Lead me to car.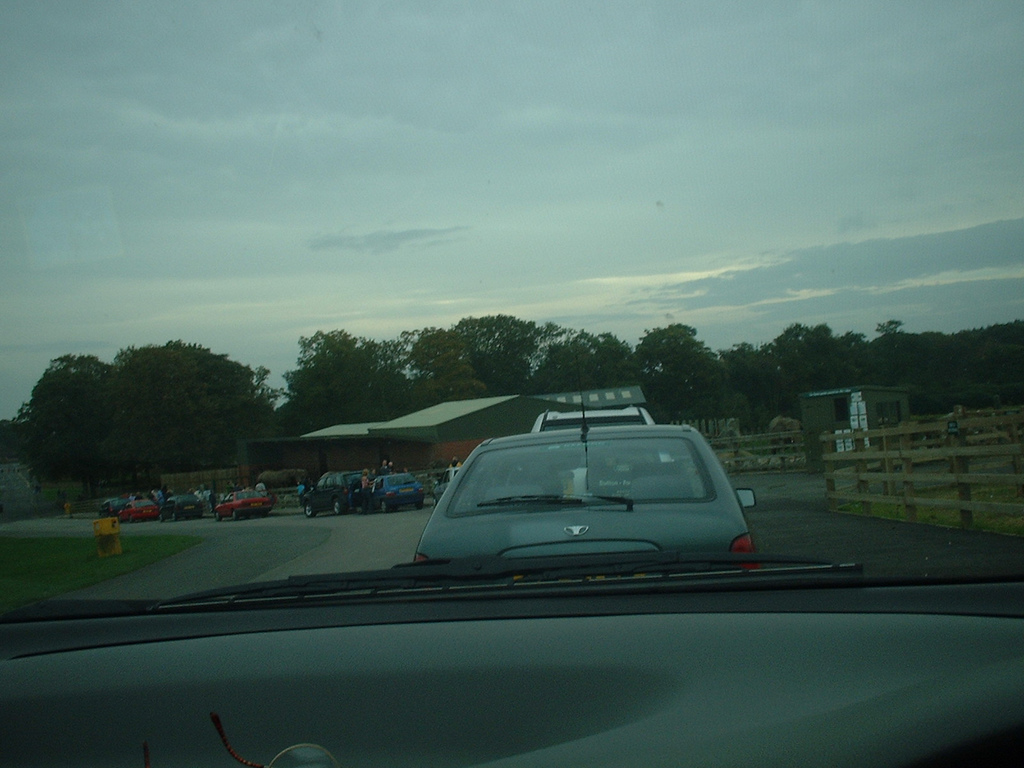
Lead to {"x1": 301, "y1": 472, "x2": 378, "y2": 516}.
